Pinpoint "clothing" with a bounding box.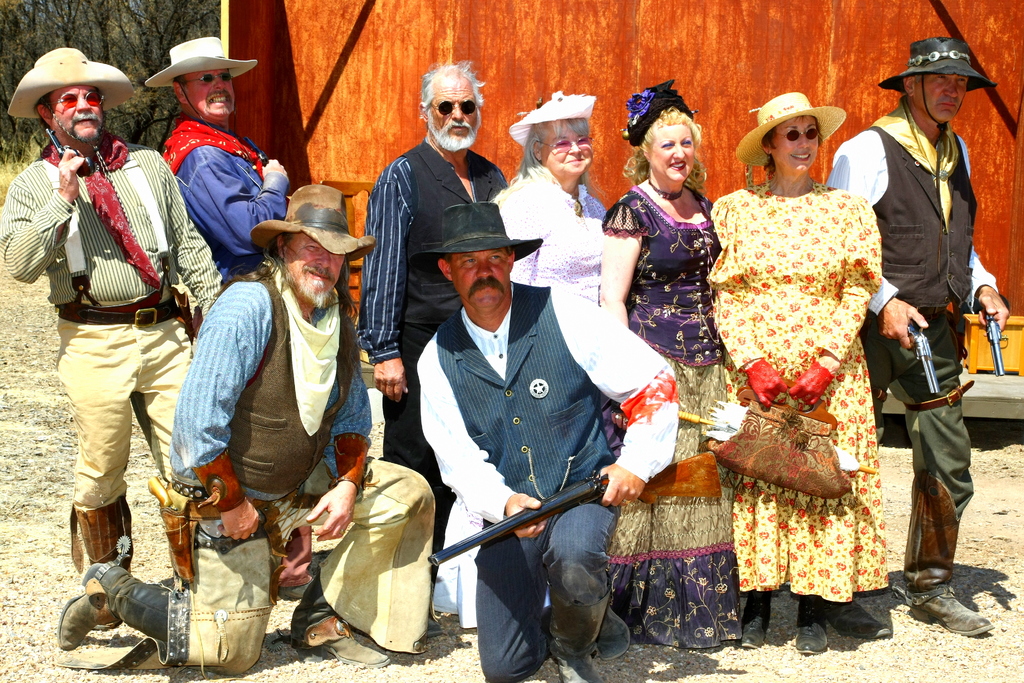
[417, 278, 686, 682].
